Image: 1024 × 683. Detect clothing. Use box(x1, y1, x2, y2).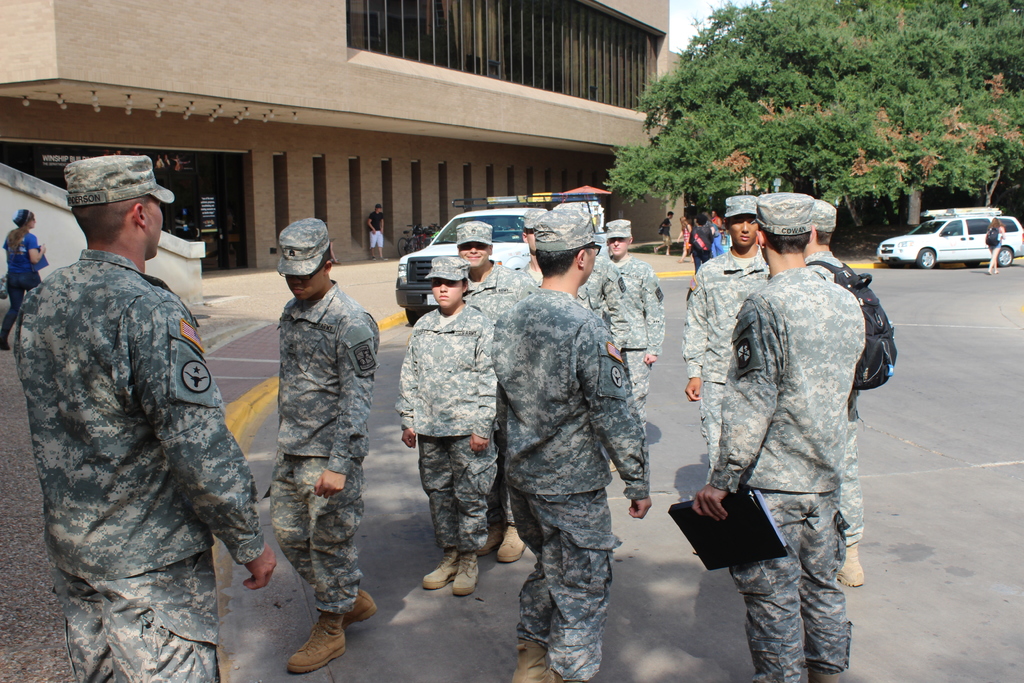
box(572, 252, 660, 438).
